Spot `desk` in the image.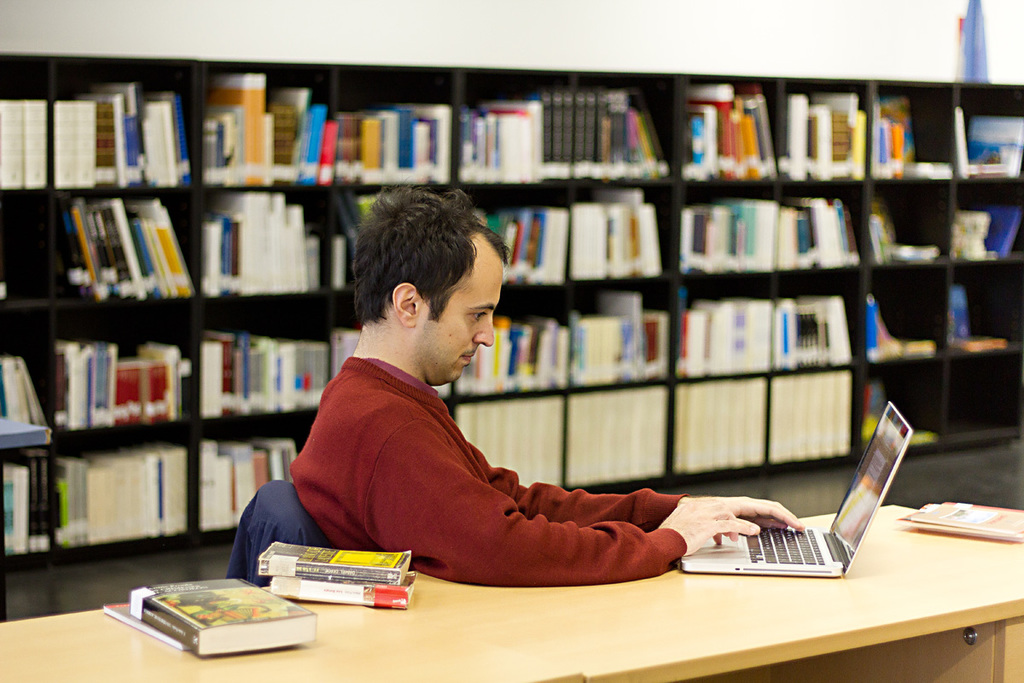
`desk` found at select_region(482, 452, 1023, 648).
